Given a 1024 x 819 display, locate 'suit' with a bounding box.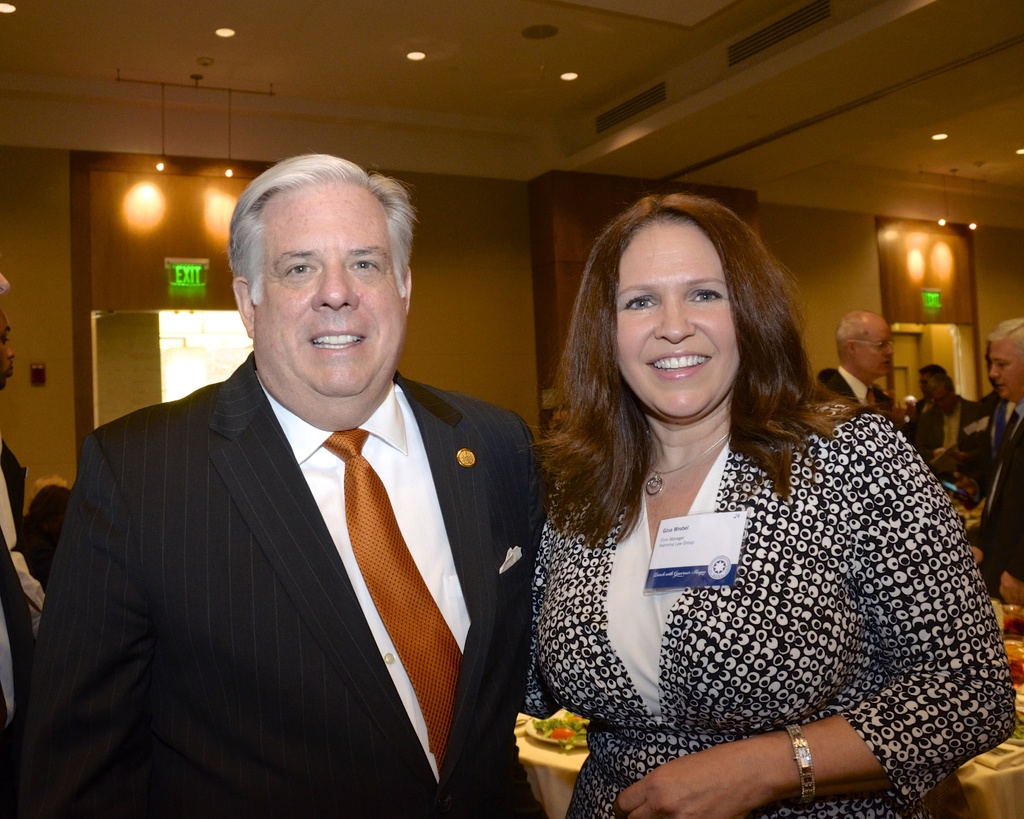
Located: BBox(32, 254, 534, 802).
